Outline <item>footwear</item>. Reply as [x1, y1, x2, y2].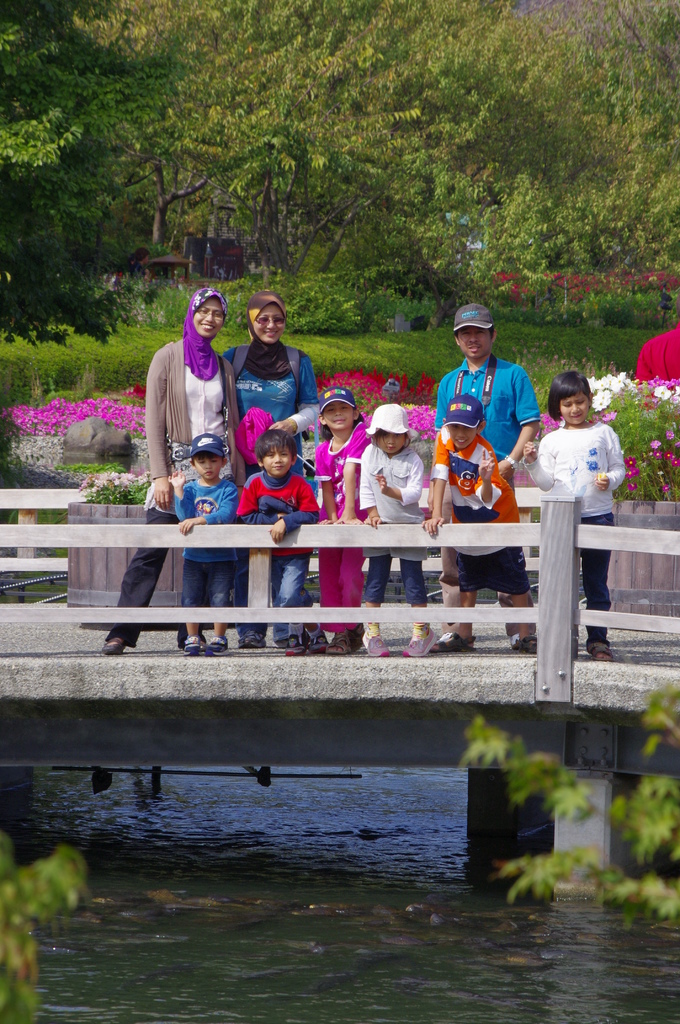
[435, 634, 474, 654].
